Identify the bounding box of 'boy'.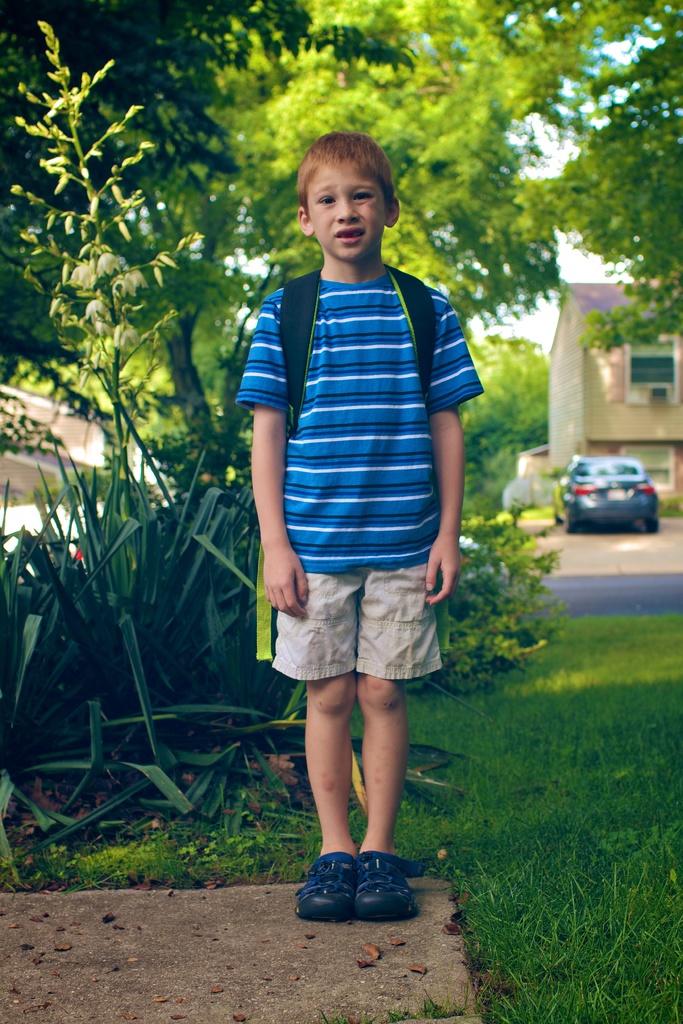
rect(220, 127, 480, 893).
